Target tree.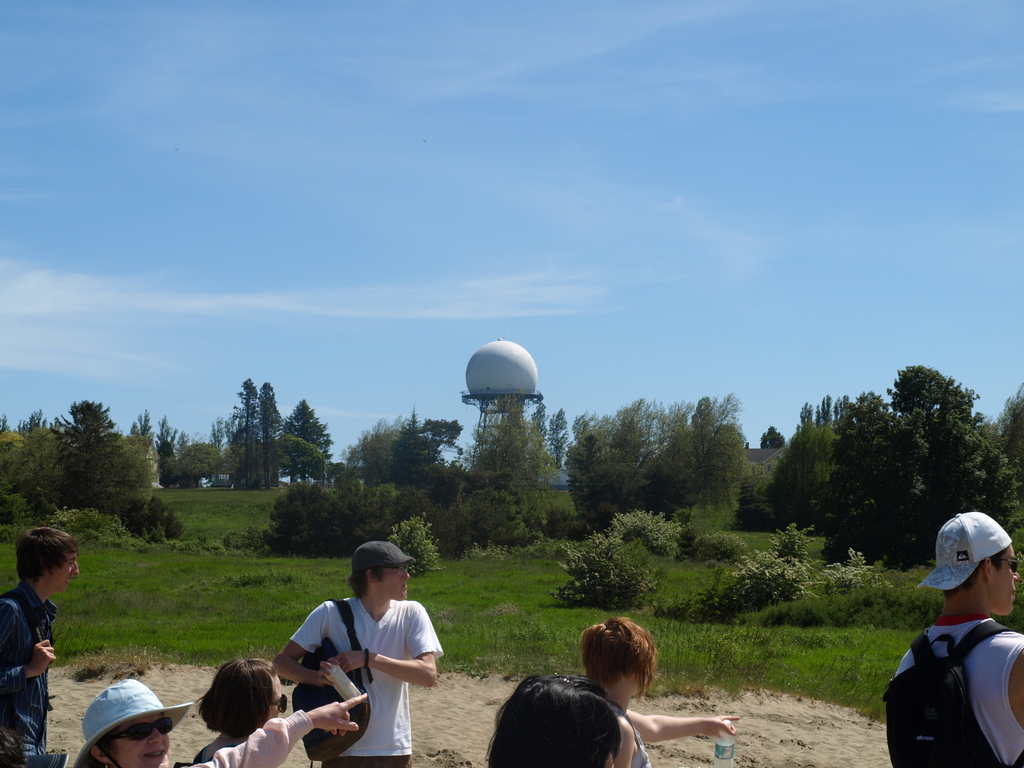
Target region: rect(568, 399, 692, 538).
